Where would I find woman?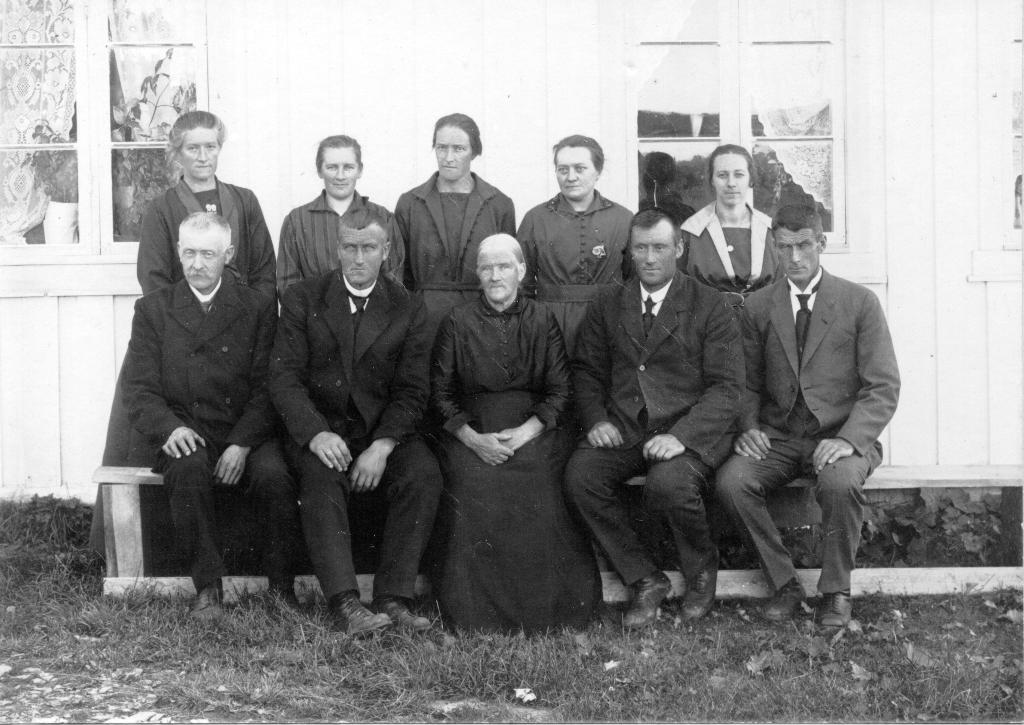
At detection(394, 110, 518, 329).
